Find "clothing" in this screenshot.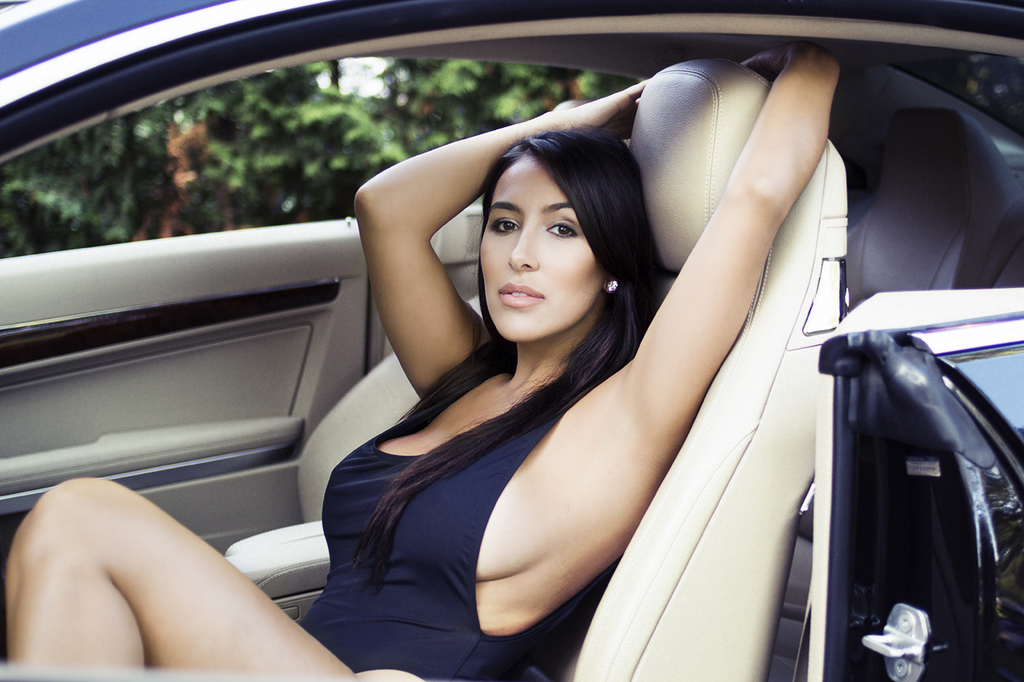
The bounding box for "clothing" is pyautogui.locateOnScreen(307, 334, 652, 678).
